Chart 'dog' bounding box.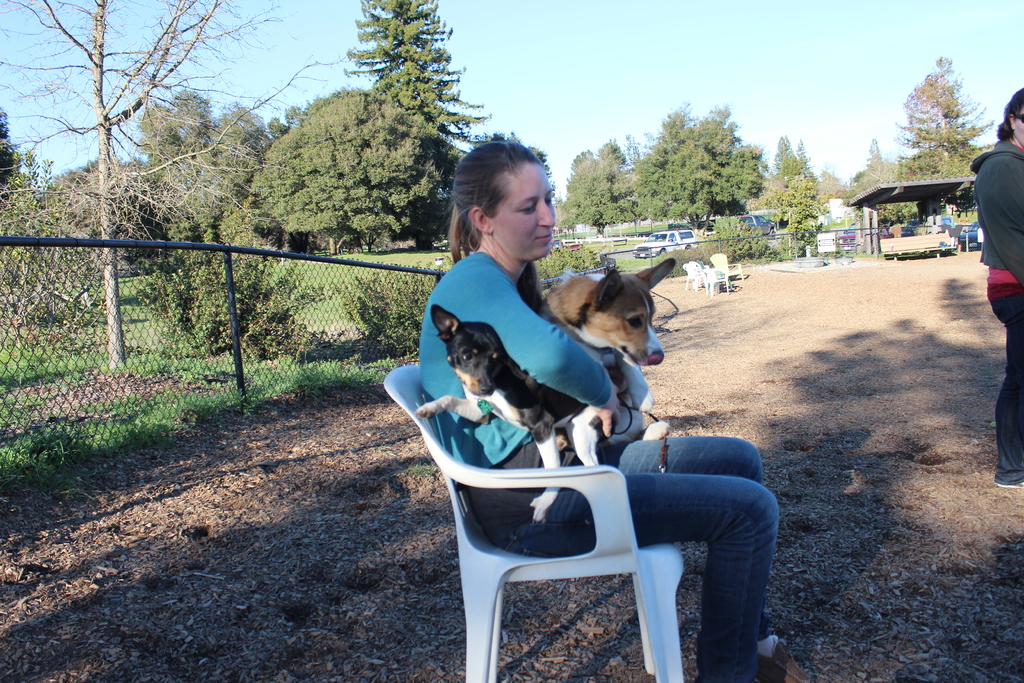
Charted: locate(545, 253, 676, 437).
